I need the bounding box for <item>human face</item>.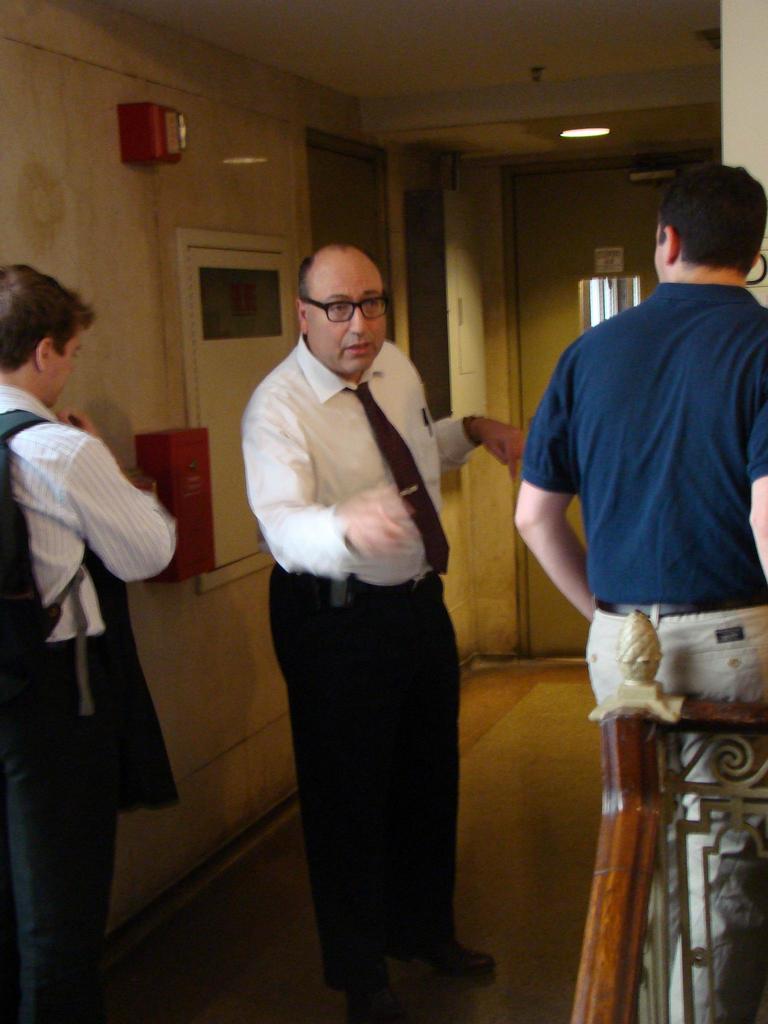
Here it is: x1=47 y1=325 x2=86 y2=397.
